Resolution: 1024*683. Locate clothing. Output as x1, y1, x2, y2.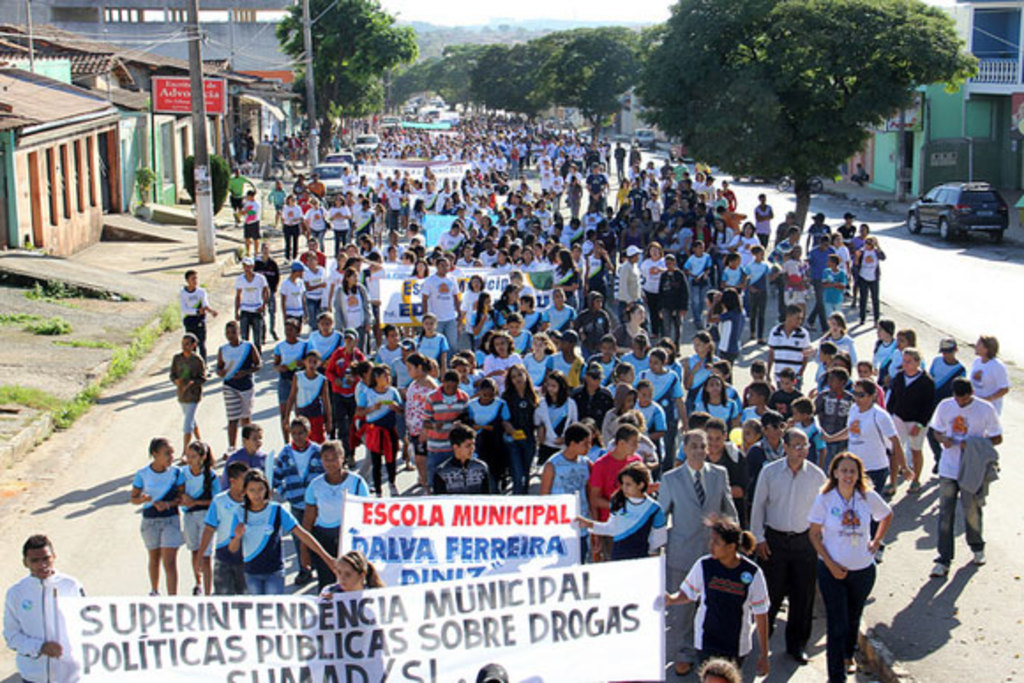
429, 455, 494, 494.
